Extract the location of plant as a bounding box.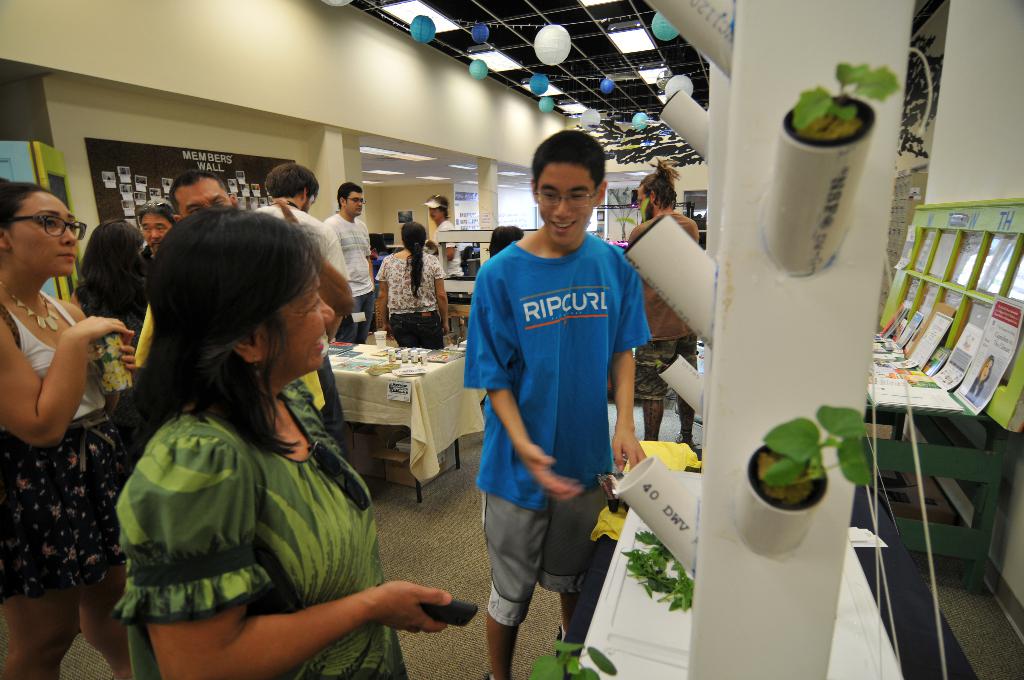
box=[739, 392, 878, 537].
